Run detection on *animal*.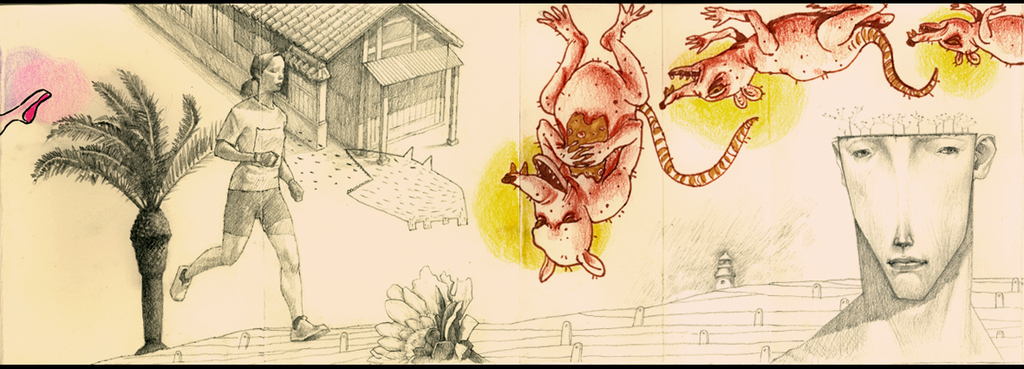
Result: crop(662, 3, 942, 106).
